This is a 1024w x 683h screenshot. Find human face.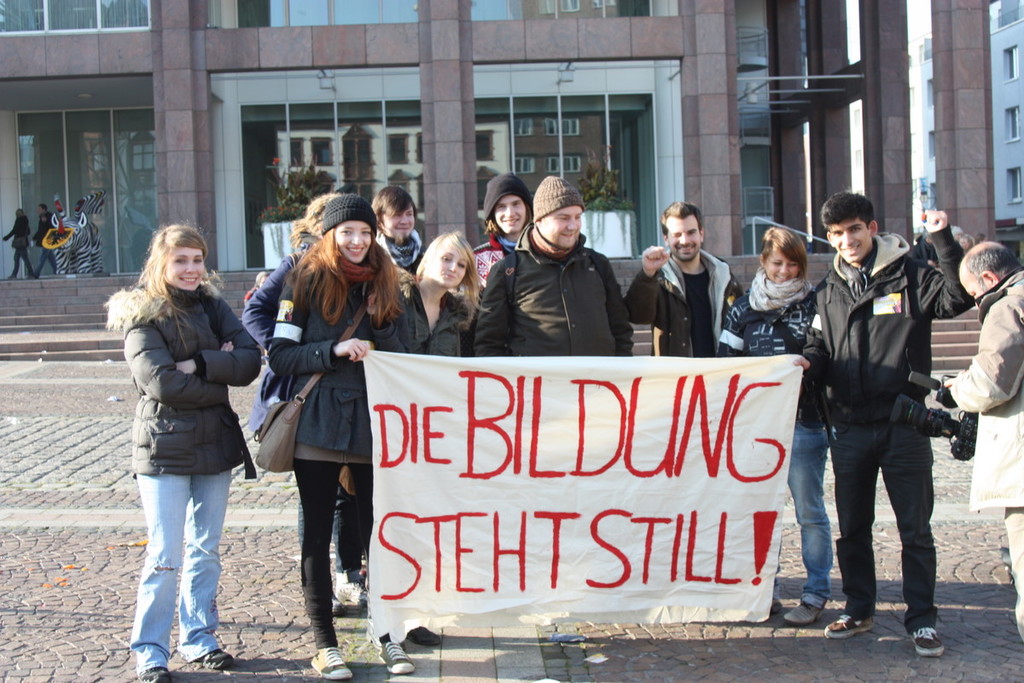
Bounding box: (381, 204, 413, 242).
